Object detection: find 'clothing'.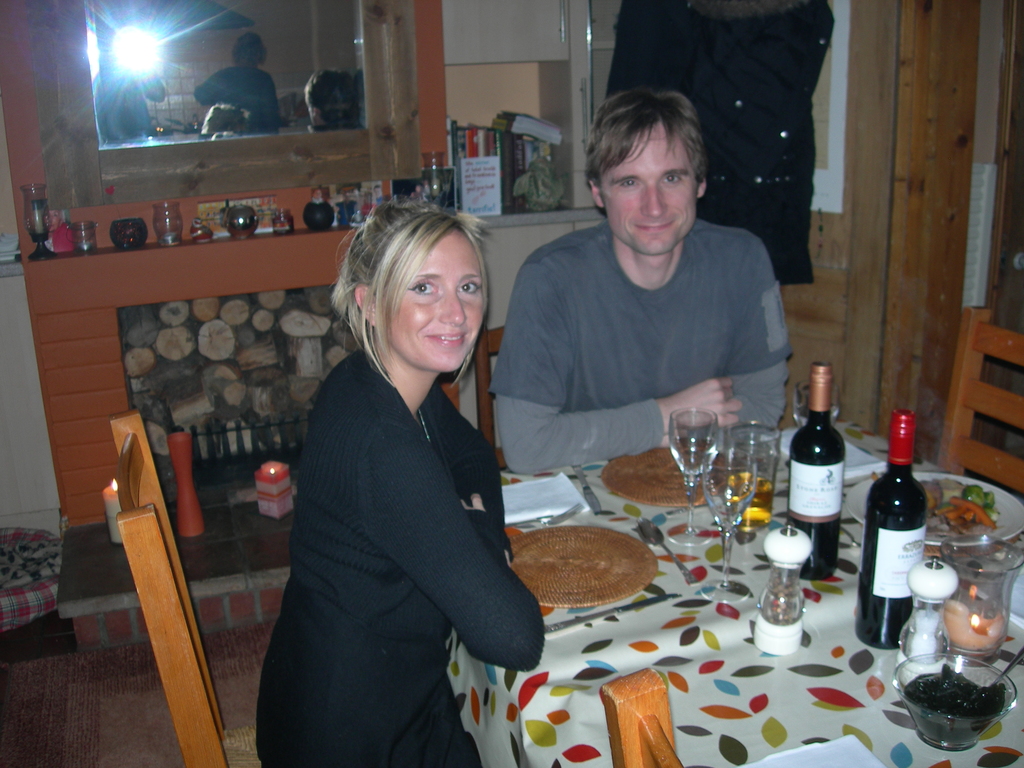
box(493, 212, 794, 495).
